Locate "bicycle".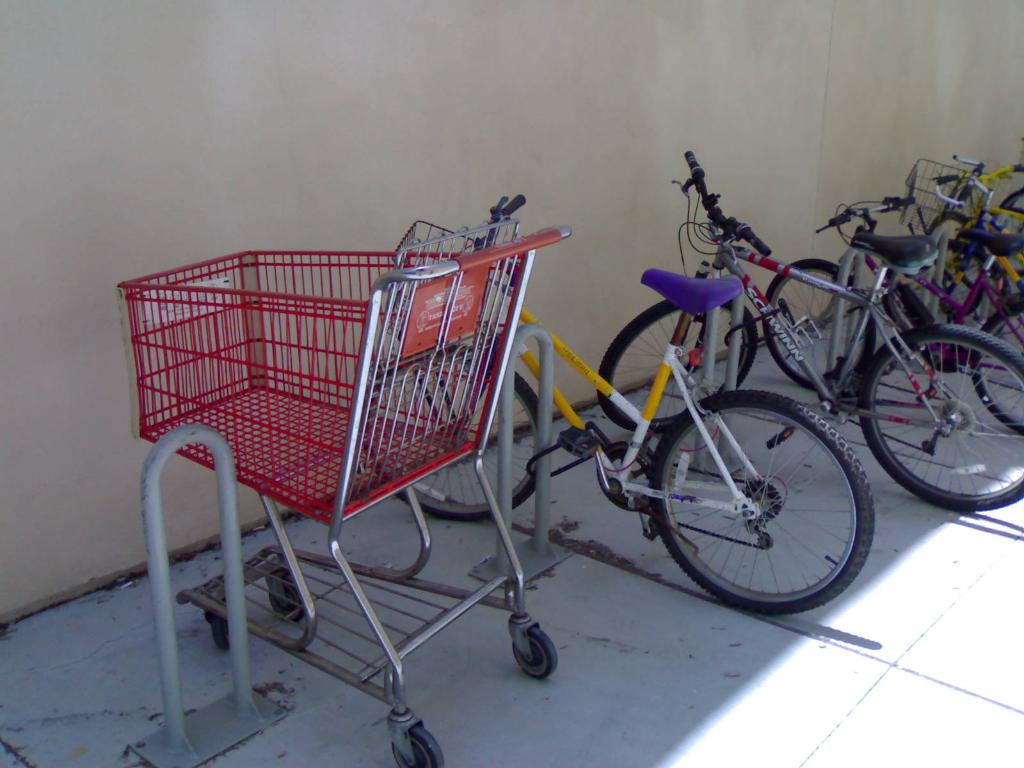
Bounding box: 595:147:1023:513.
